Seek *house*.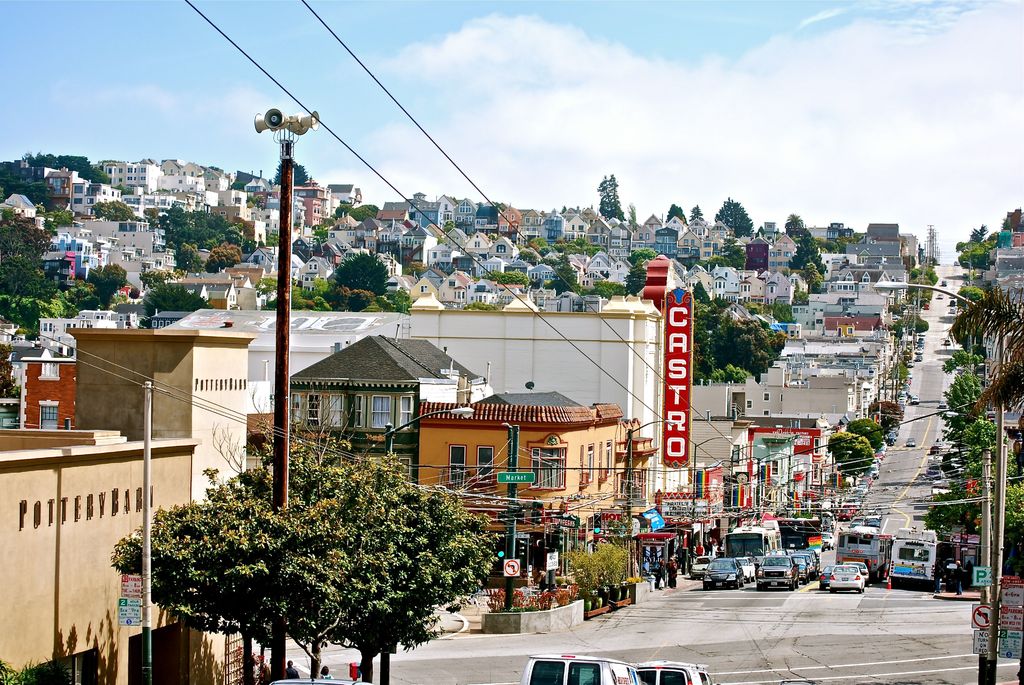
x1=3, y1=317, x2=257, y2=684.
